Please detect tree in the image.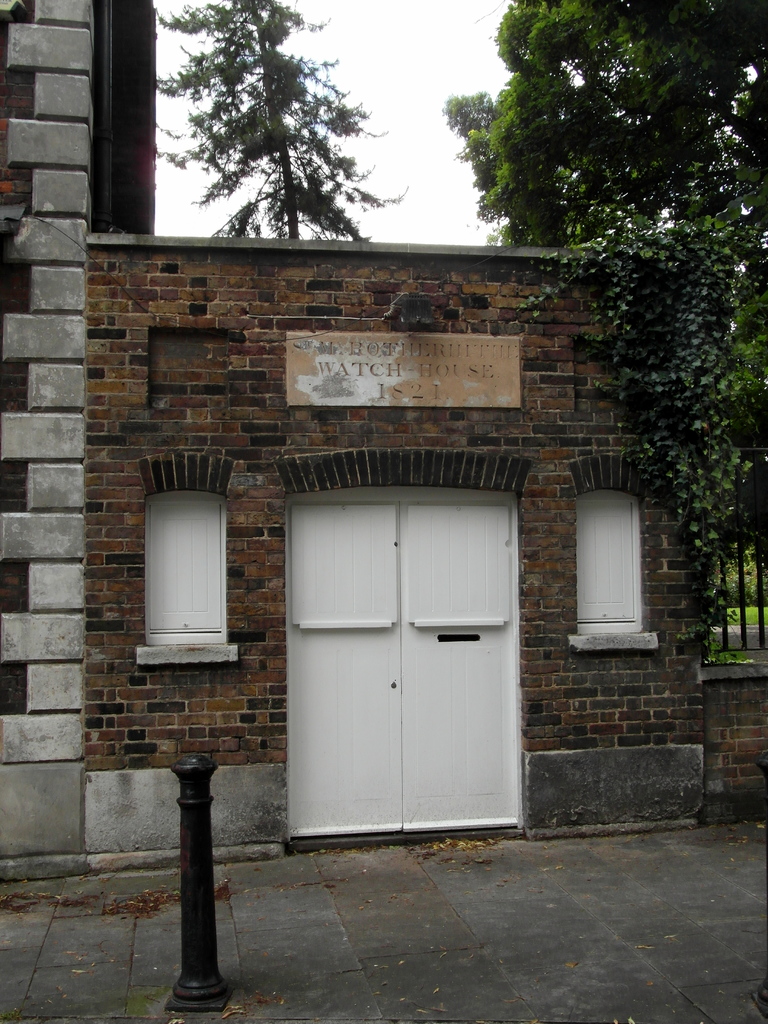
[152, 1, 404, 242].
